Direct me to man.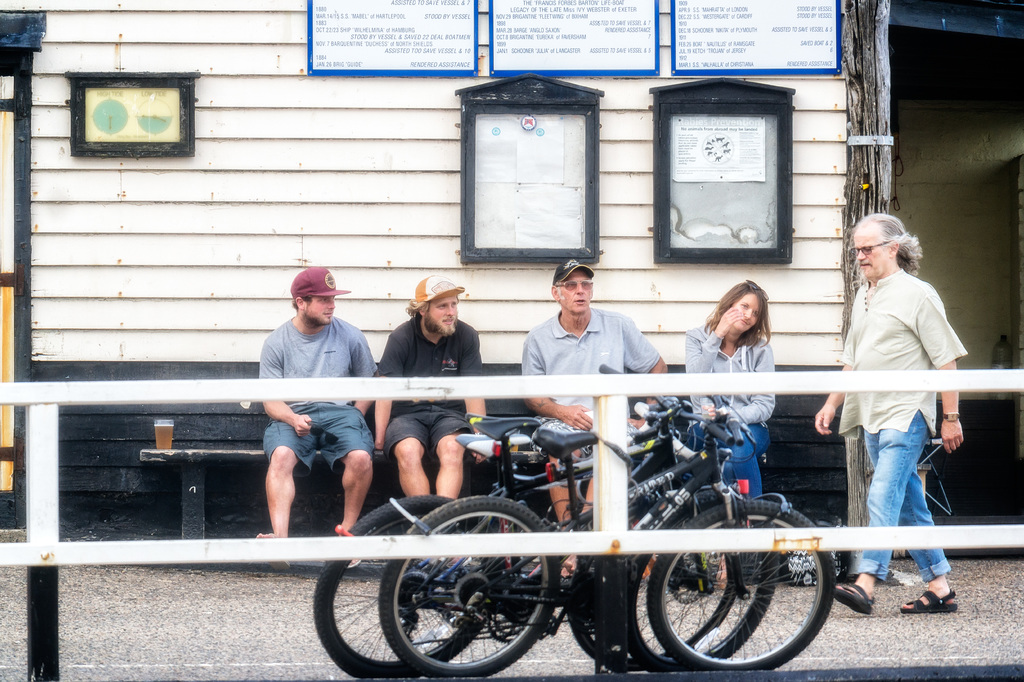
Direction: 521:258:667:575.
